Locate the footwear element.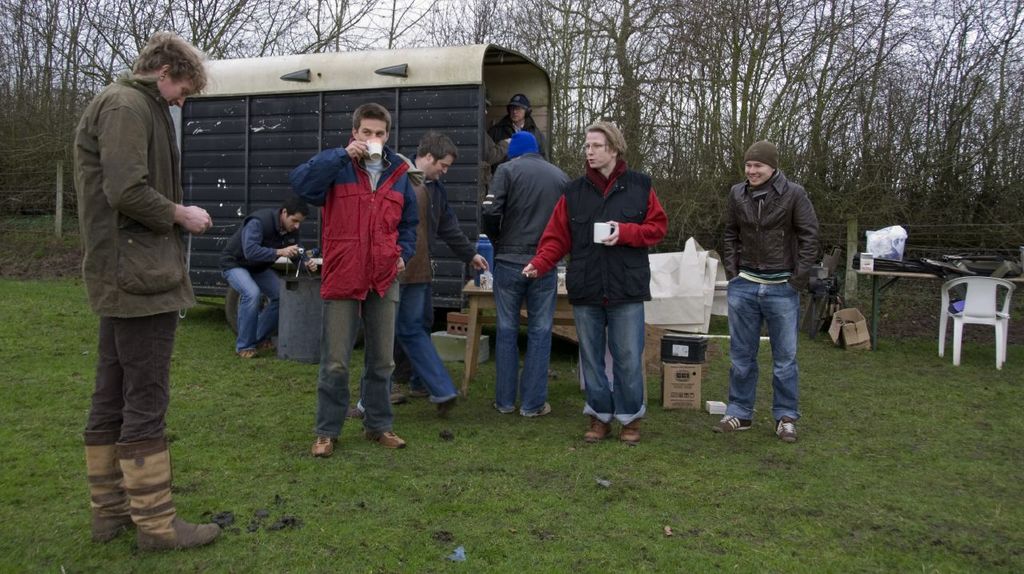
Element bbox: (left=231, top=349, right=258, bottom=361).
